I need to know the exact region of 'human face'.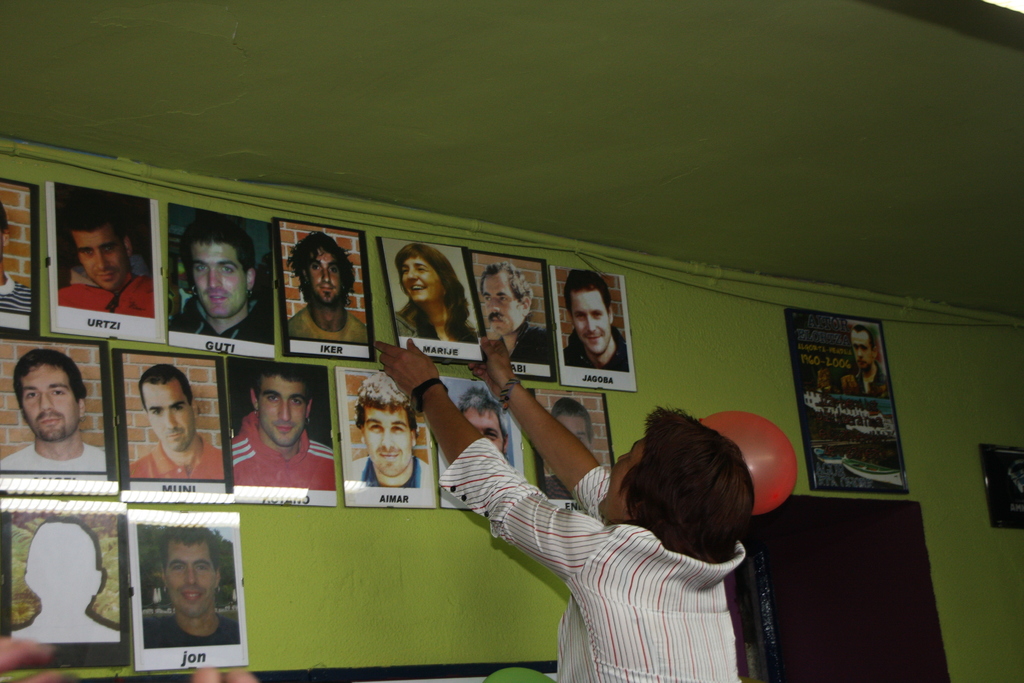
Region: 166,542,216,614.
